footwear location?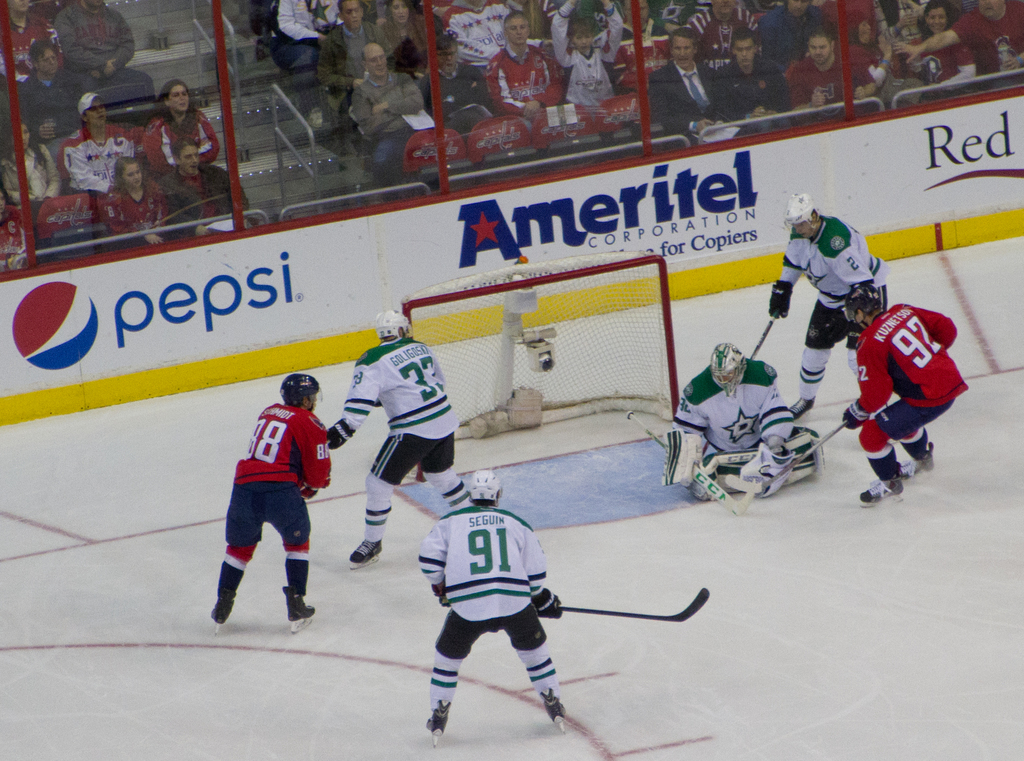
(x1=281, y1=587, x2=318, y2=620)
